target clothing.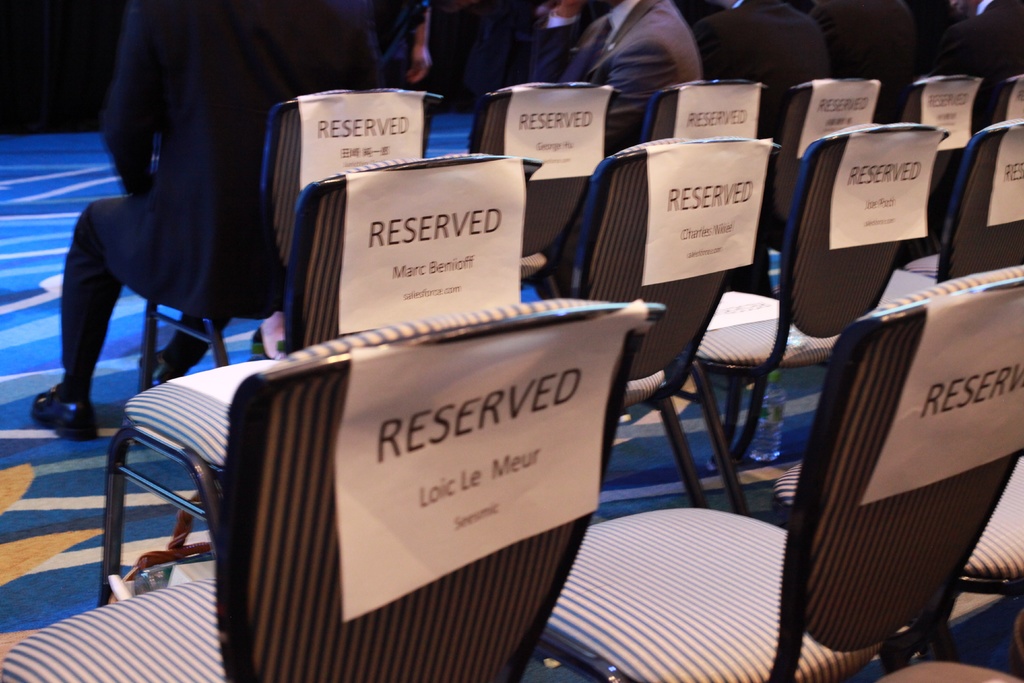
Target region: BBox(582, 3, 729, 122).
